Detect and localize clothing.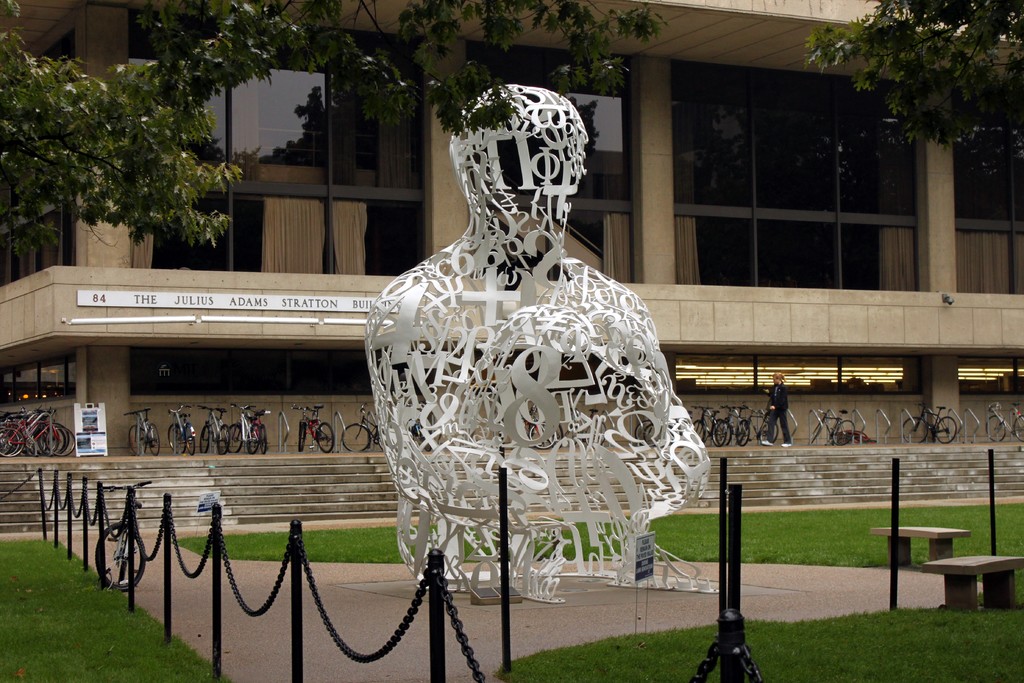
Localized at select_region(762, 384, 790, 444).
